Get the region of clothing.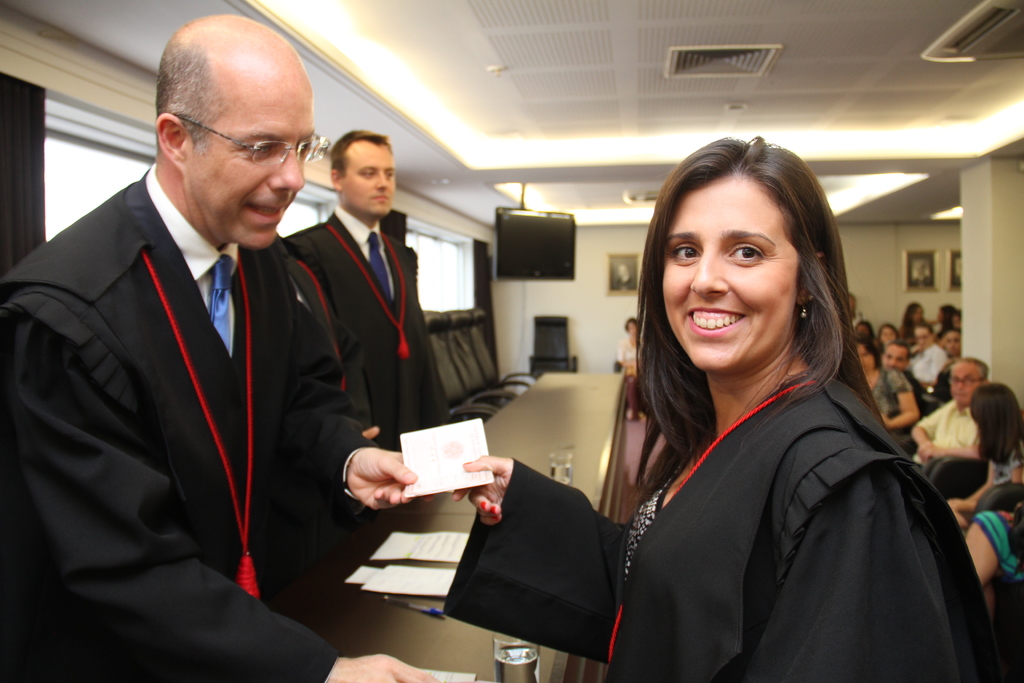
box=[599, 283, 976, 682].
